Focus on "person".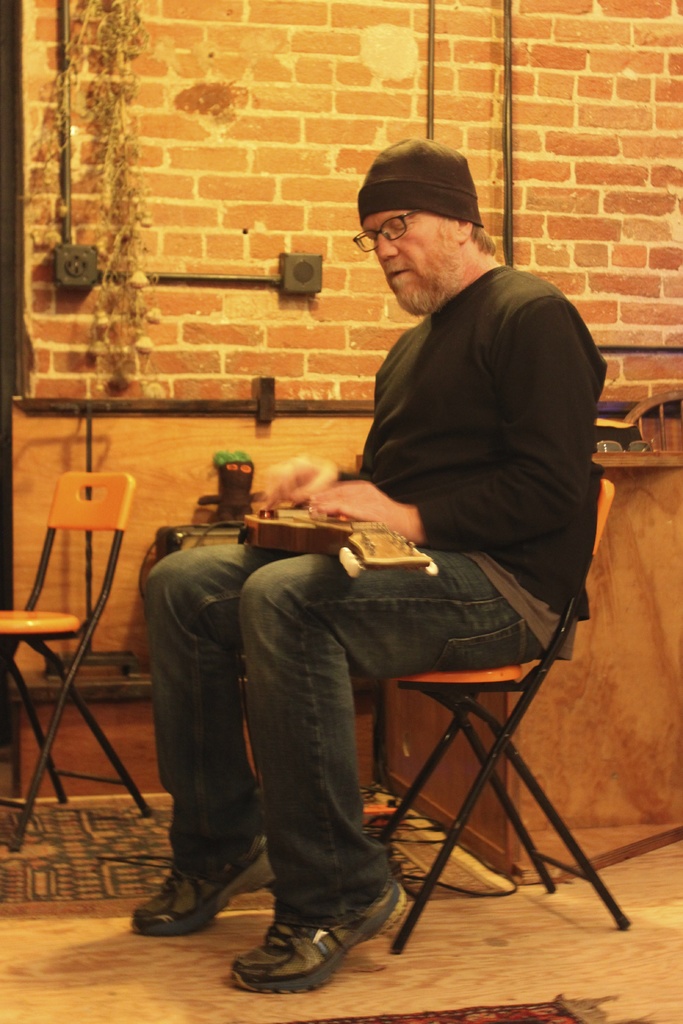
Focused at rect(130, 140, 602, 995).
